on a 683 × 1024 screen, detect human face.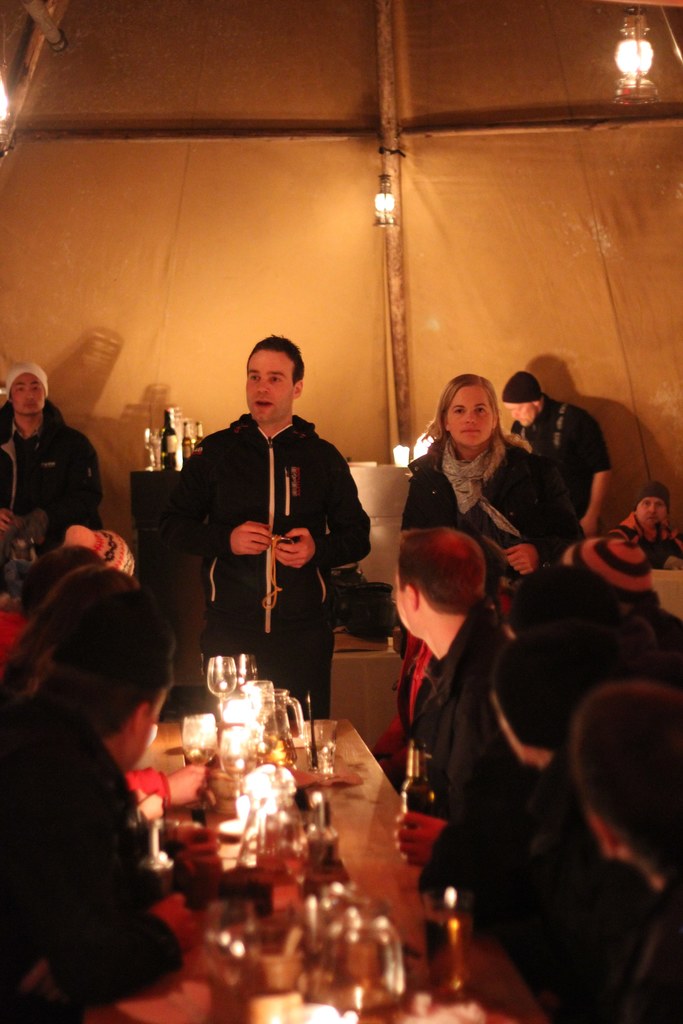
<bbox>12, 365, 47, 421</bbox>.
